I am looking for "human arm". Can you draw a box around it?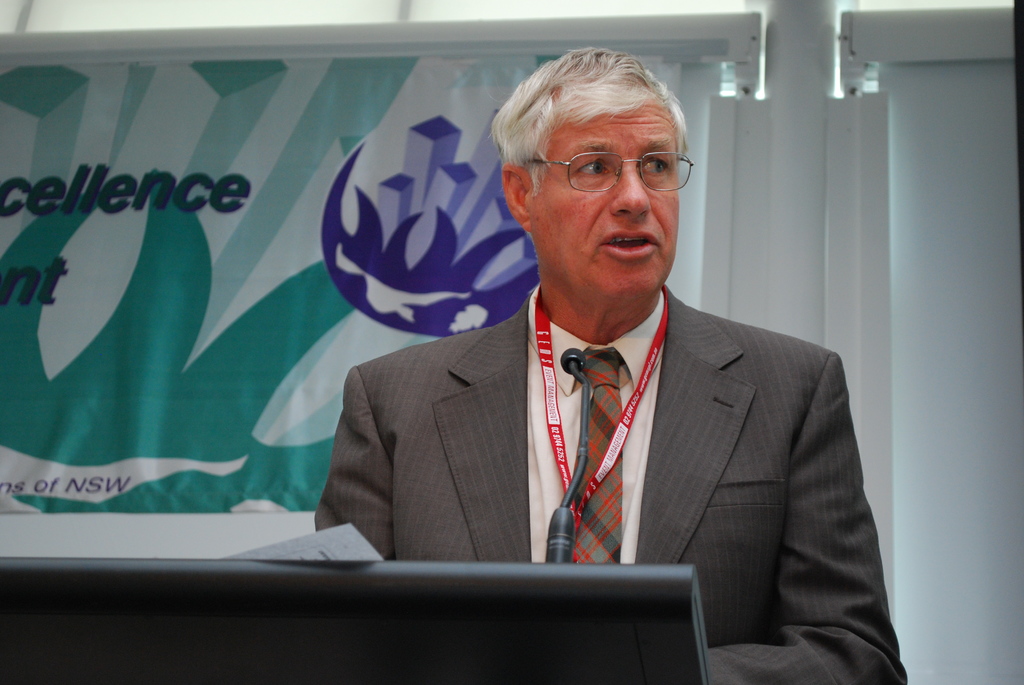
Sure, the bounding box is {"x1": 314, "y1": 362, "x2": 407, "y2": 563}.
